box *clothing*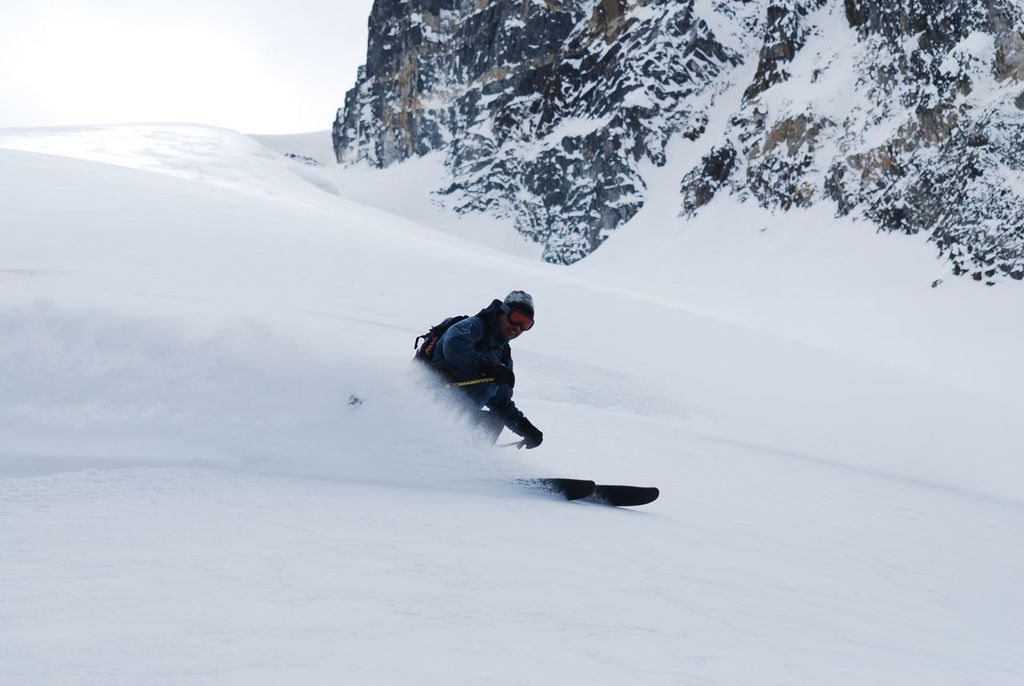
region(416, 301, 531, 438)
